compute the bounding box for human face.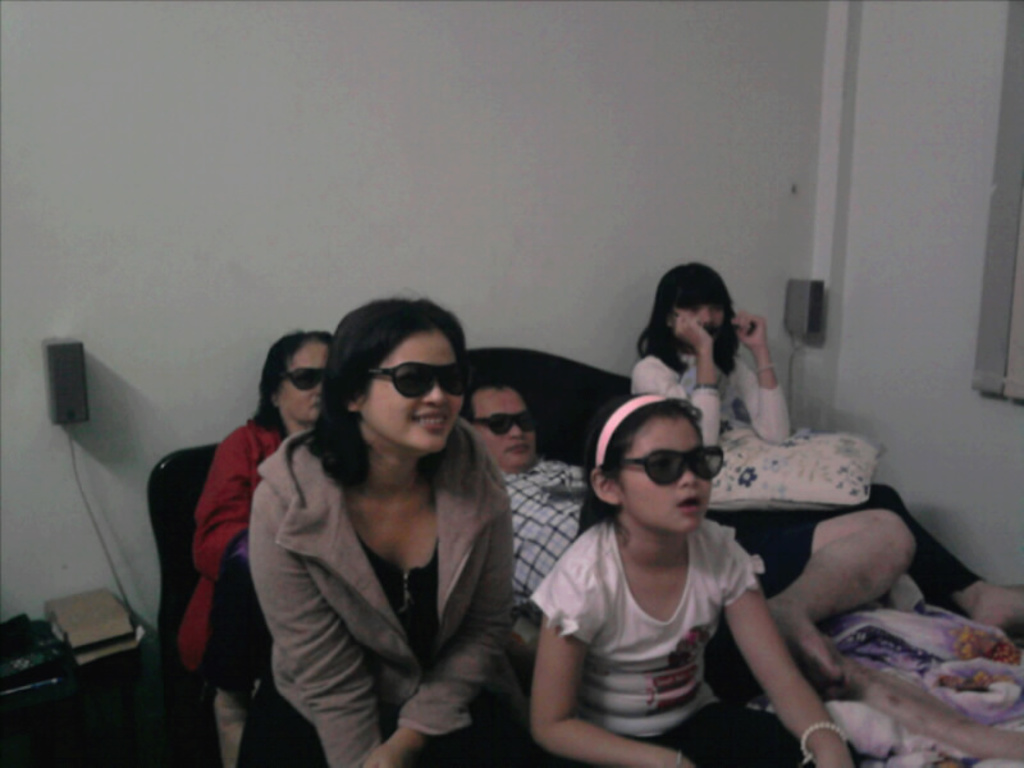
region(358, 328, 471, 451).
